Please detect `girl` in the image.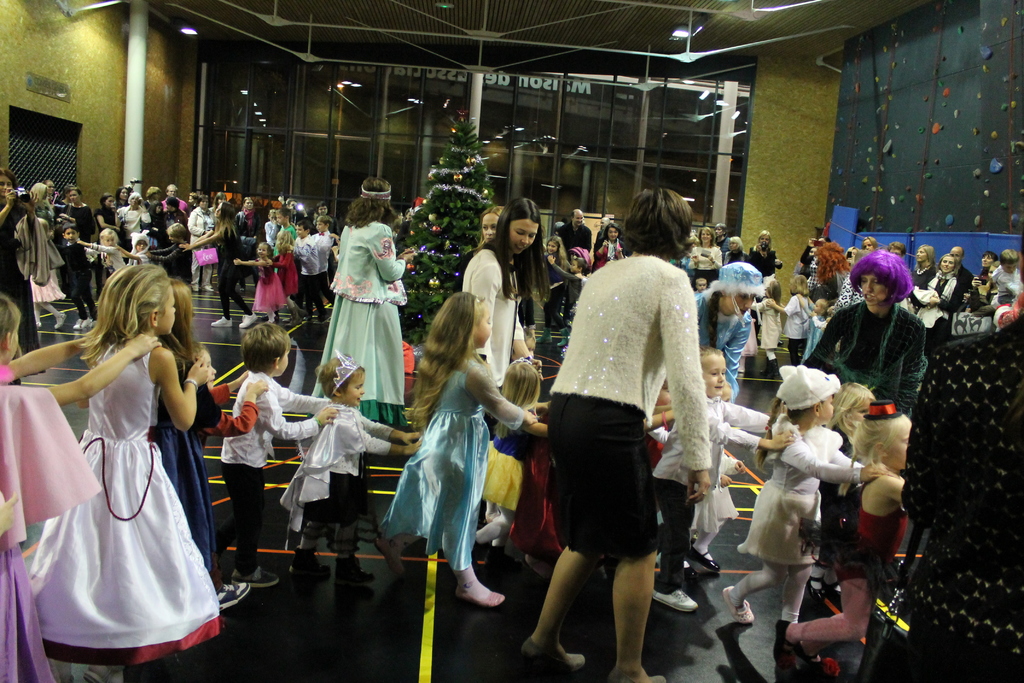
x1=268 y1=228 x2=311 y2=322.
